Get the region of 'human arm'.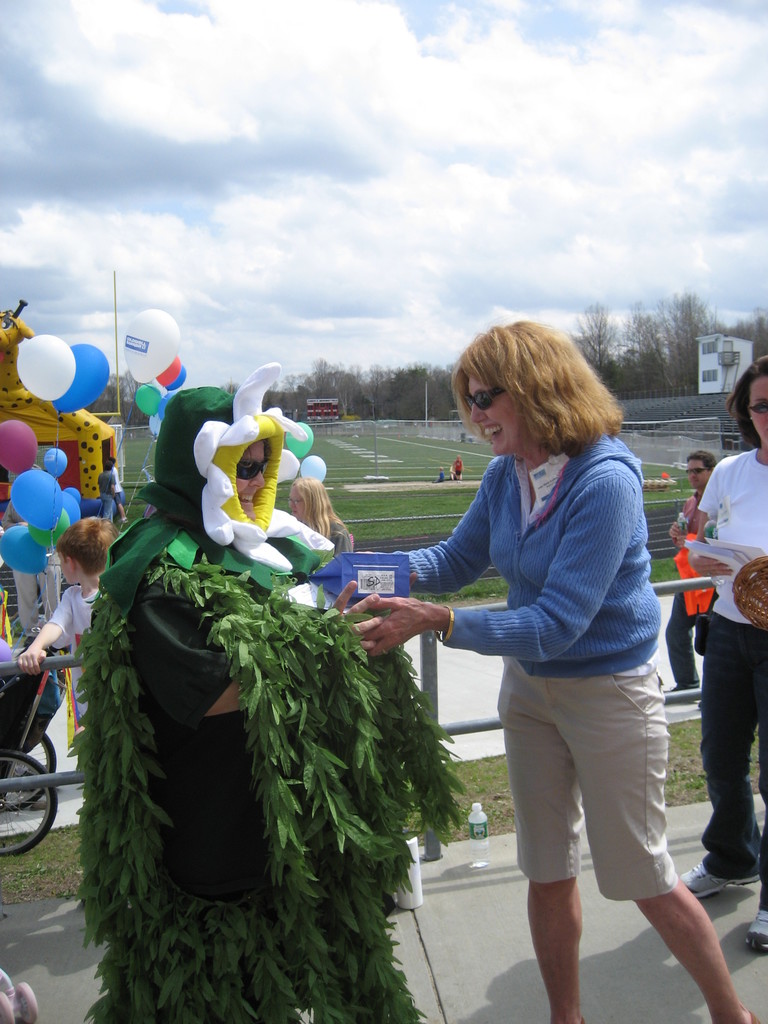
(left=111, top=474, right=117, bottom=497).
